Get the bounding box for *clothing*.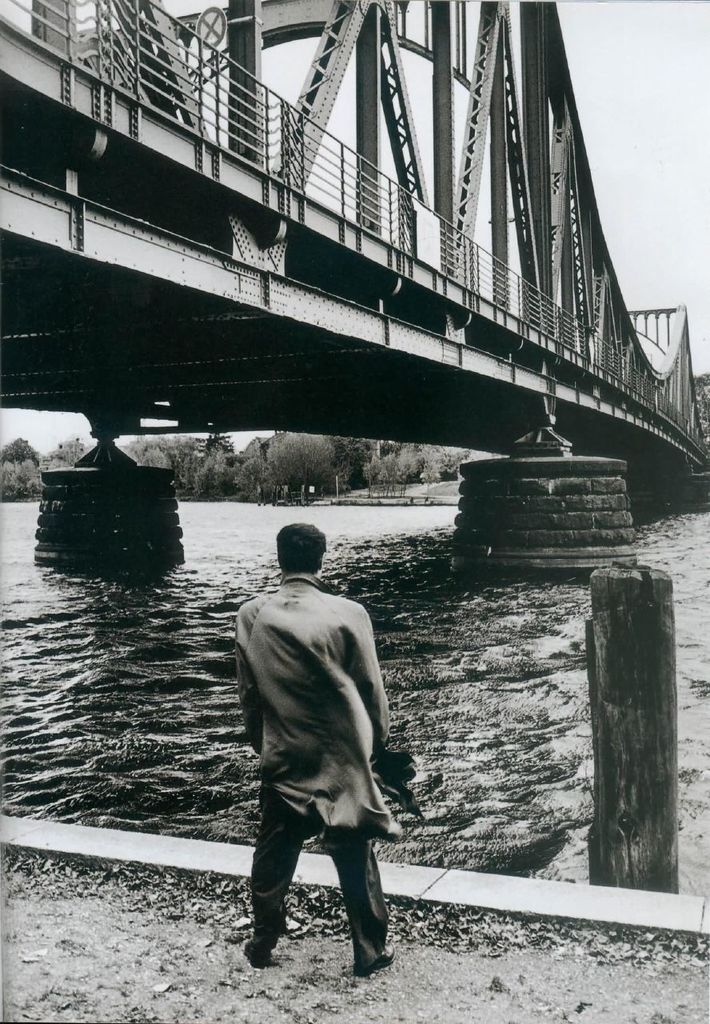
bbox=[231, 561, 412, 928].
